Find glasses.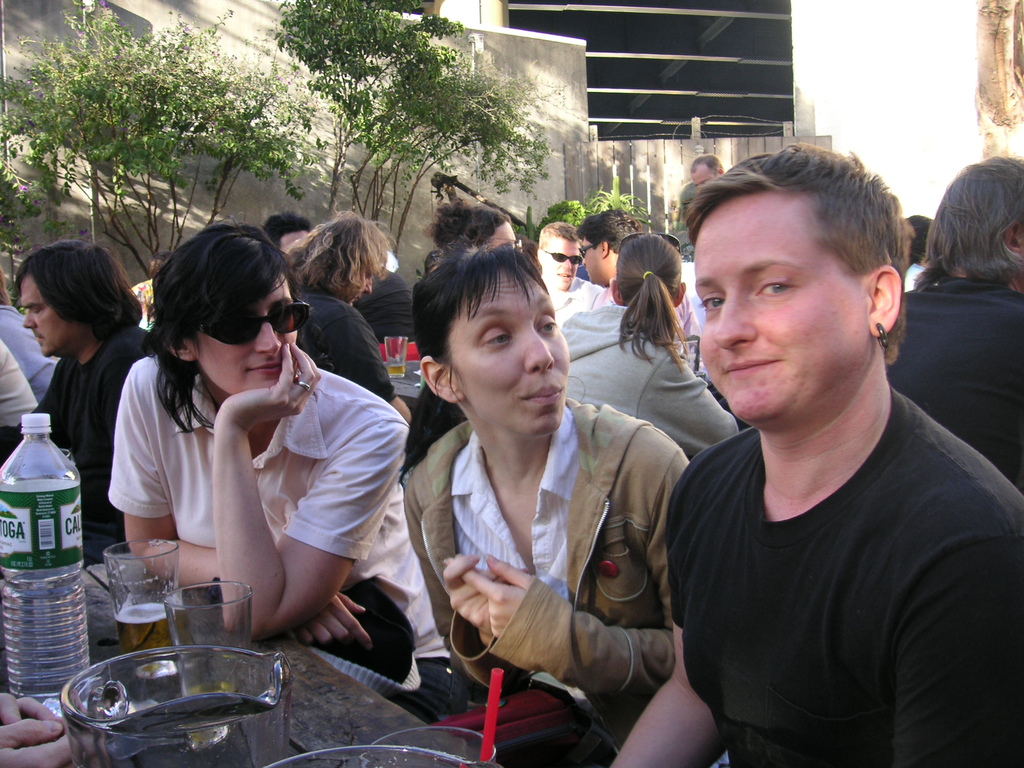
box=[570, 236, 620, 259].
